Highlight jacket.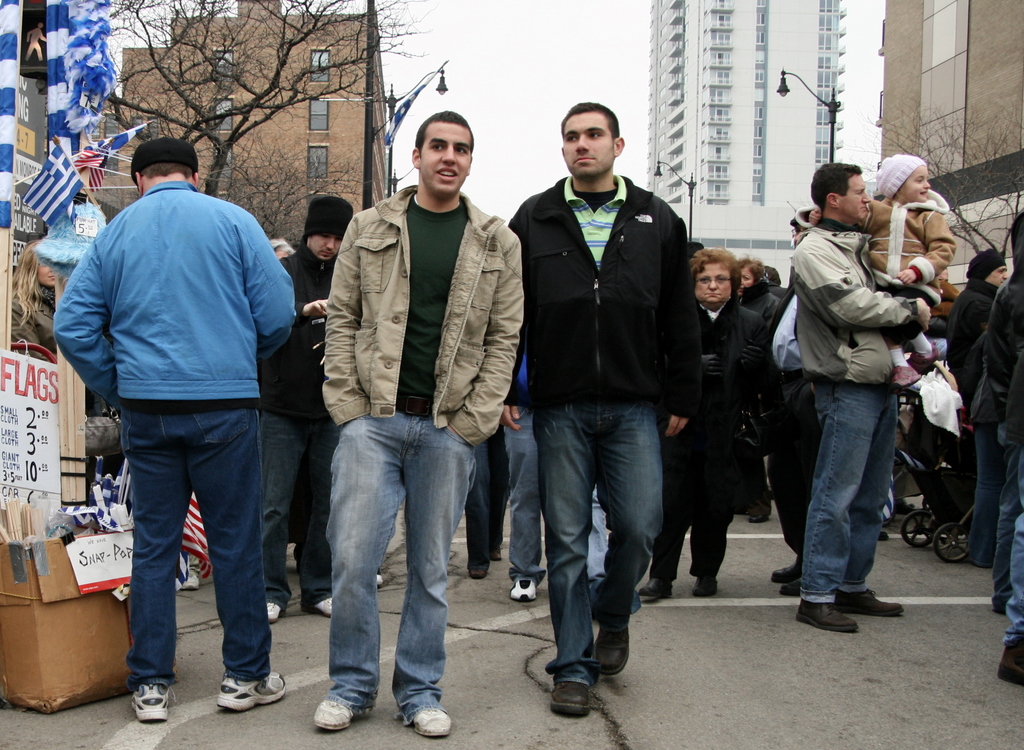
Highlighted region: bbox=[503, 175, 694, 424].
